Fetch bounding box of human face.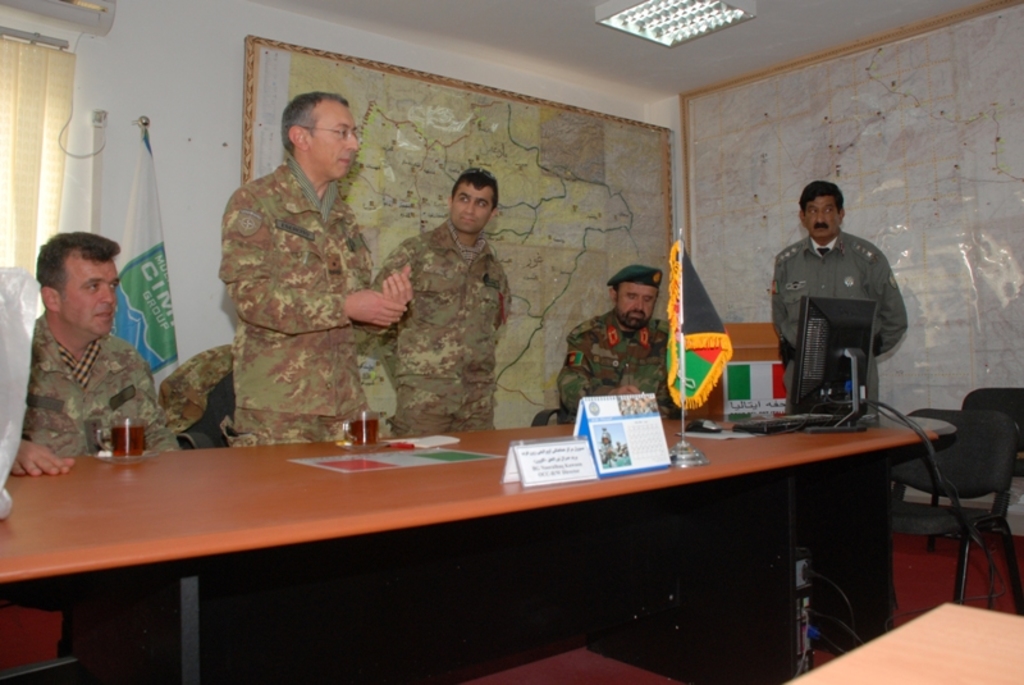
Bbox: {"left": 310, "top": 105, "right": 358, "bottom": 175}.
